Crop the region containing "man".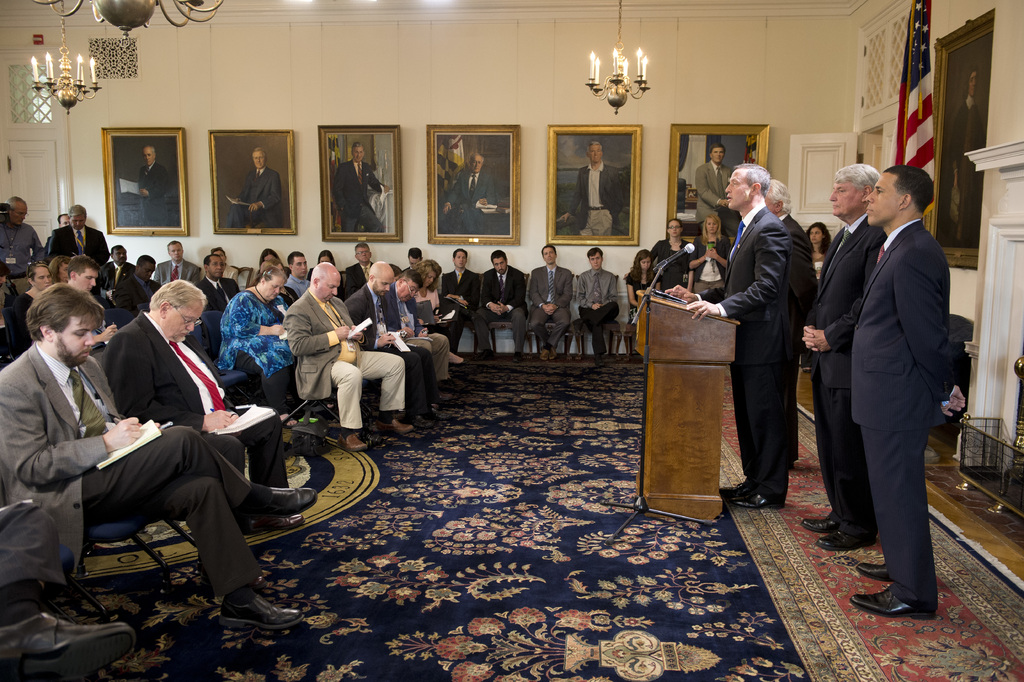
Crop region: Rect(723, 151, 820, 524).
